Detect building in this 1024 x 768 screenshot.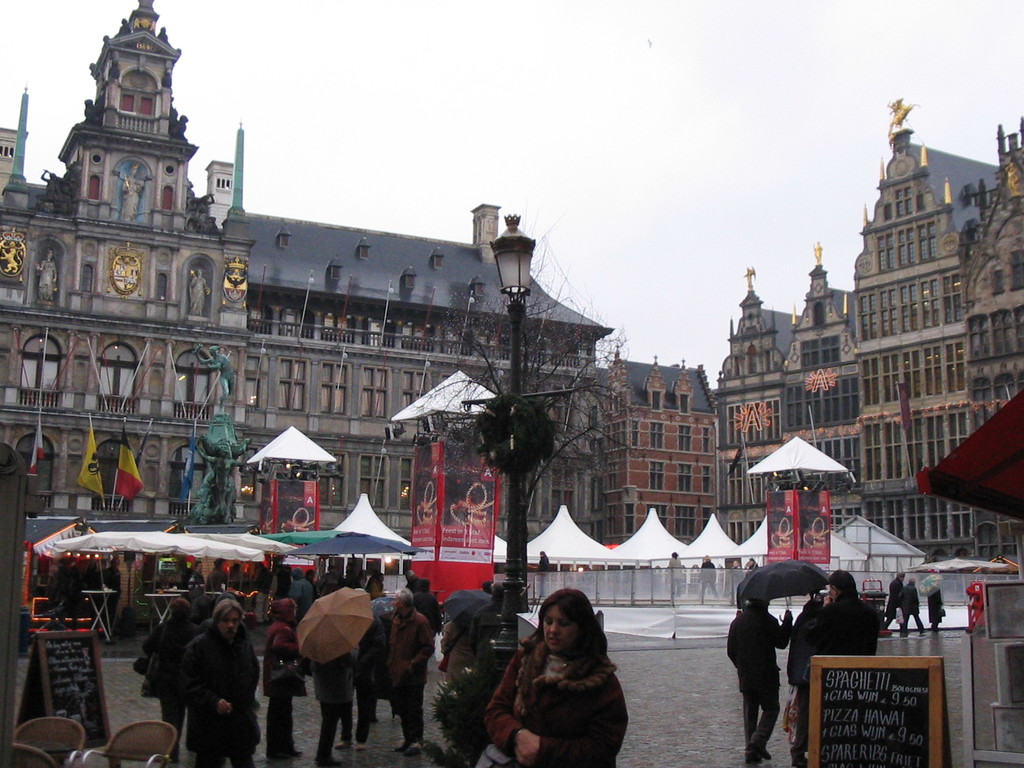
Detection: BBox(719, 92, 1023, 565).
